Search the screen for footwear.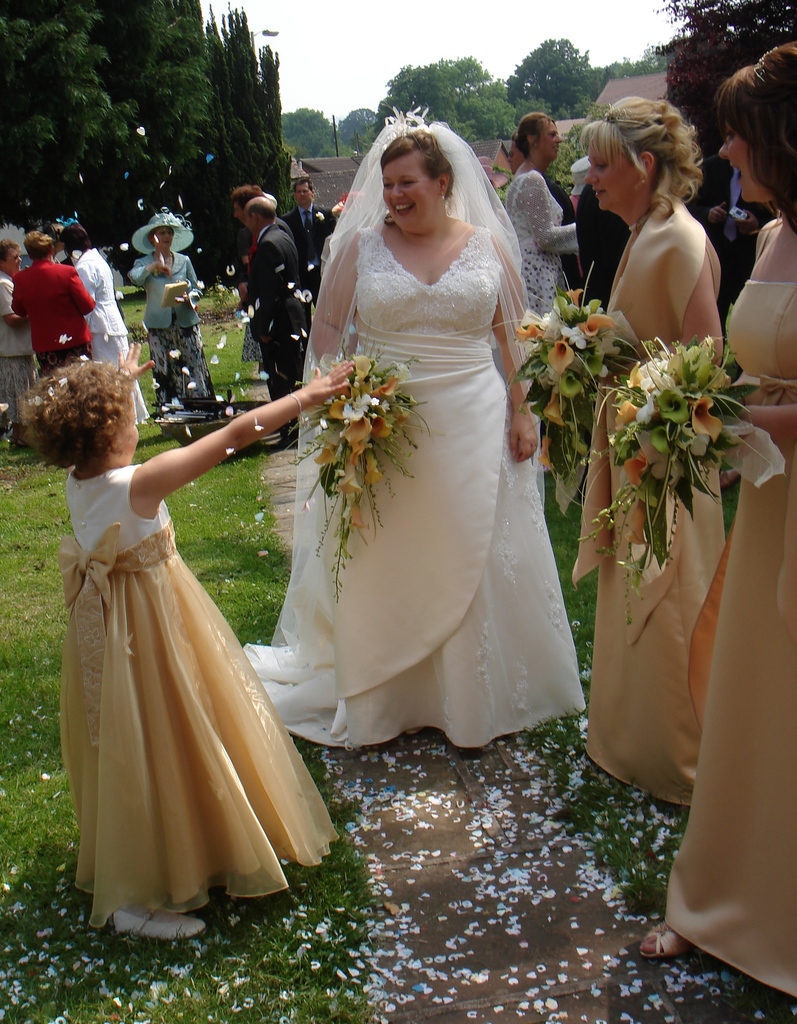
Found at <bbox>641, 917, 696, 963</bbox>.
